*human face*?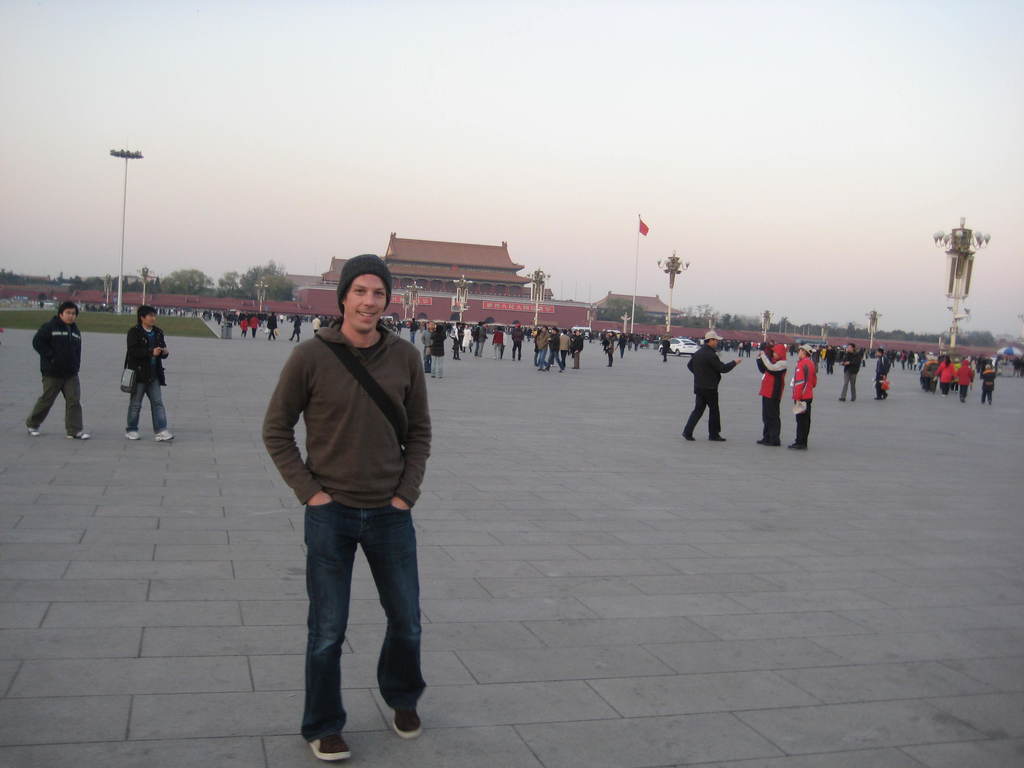
bbox=[797, 346, 804, 360]
